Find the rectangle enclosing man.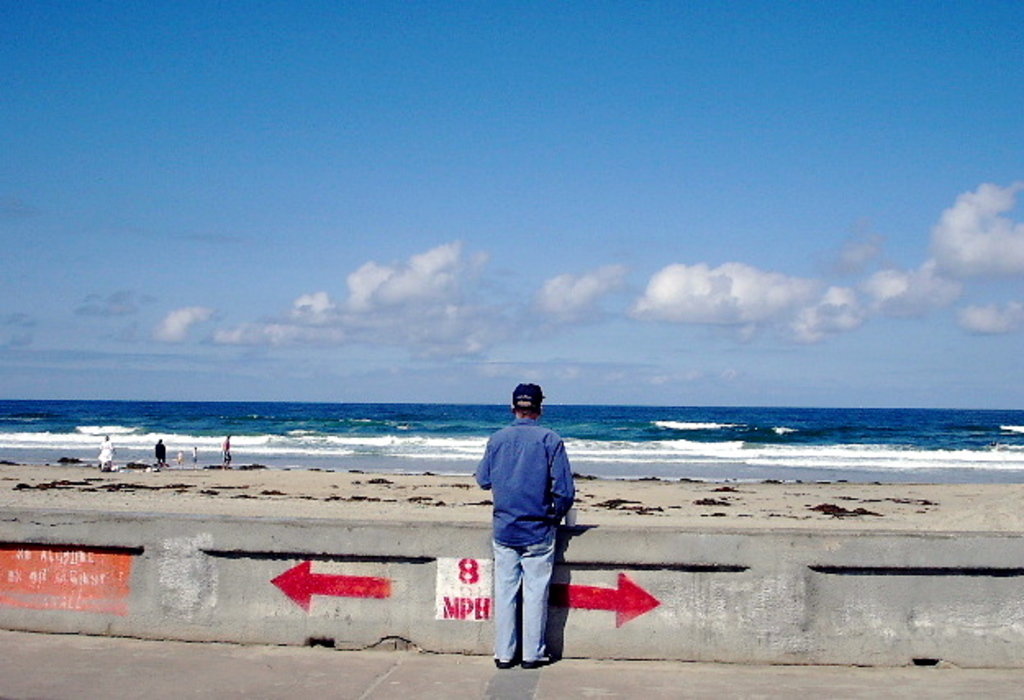
154,438,165,462.
